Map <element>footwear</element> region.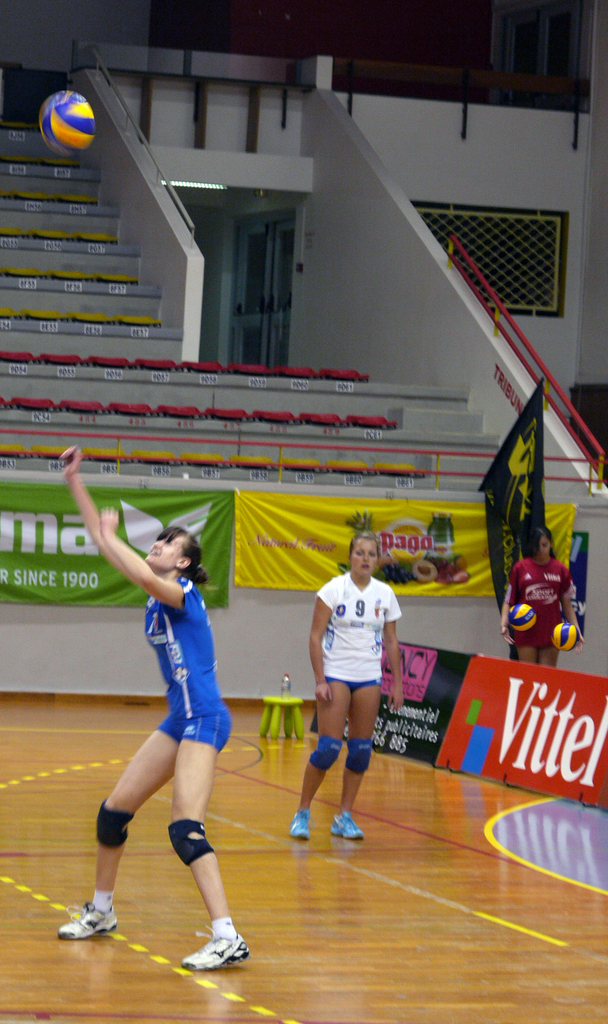
Mapped to rect(291, 812, 312, 838).
